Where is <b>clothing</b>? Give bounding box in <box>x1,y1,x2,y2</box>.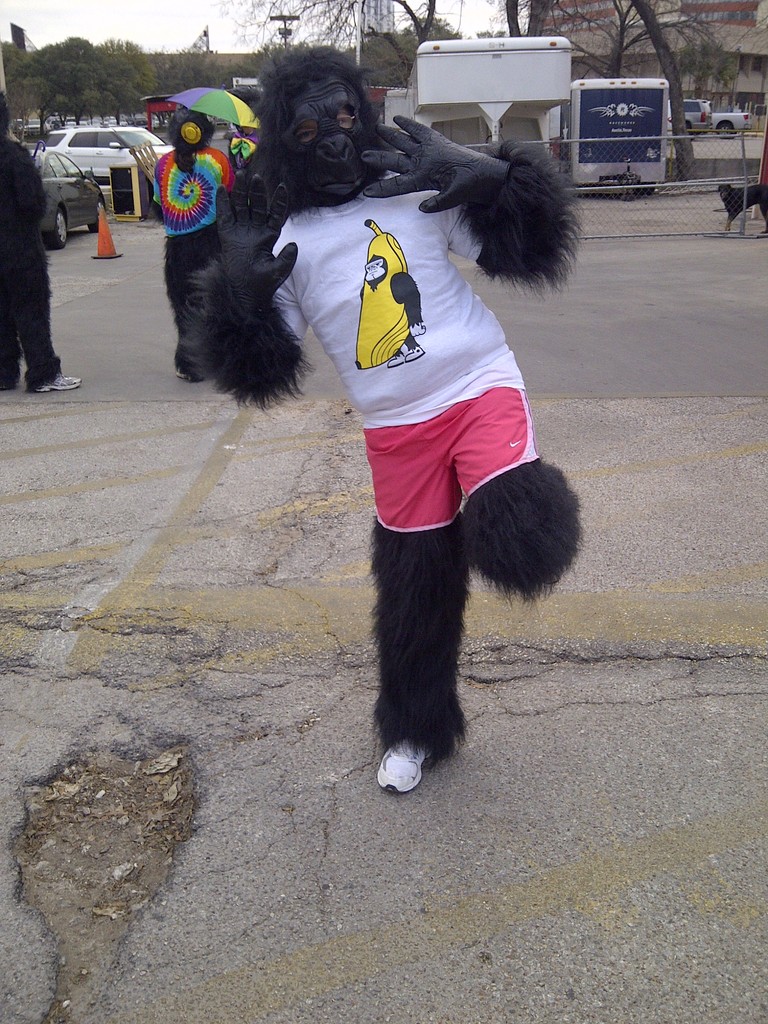
<box>246,175,570,564</box>.
